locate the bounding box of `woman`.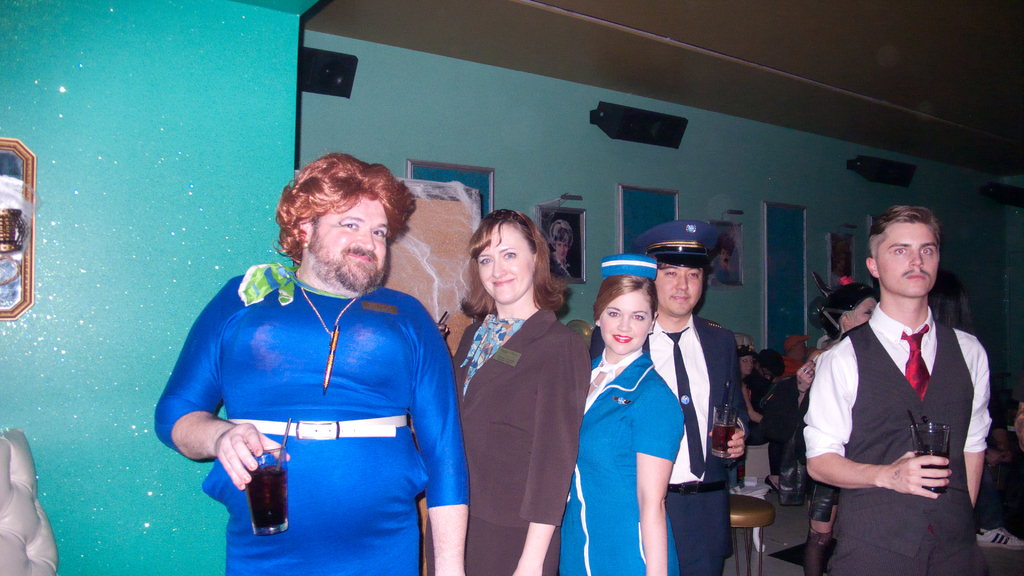
Bounding box: 545 216 574 280.
